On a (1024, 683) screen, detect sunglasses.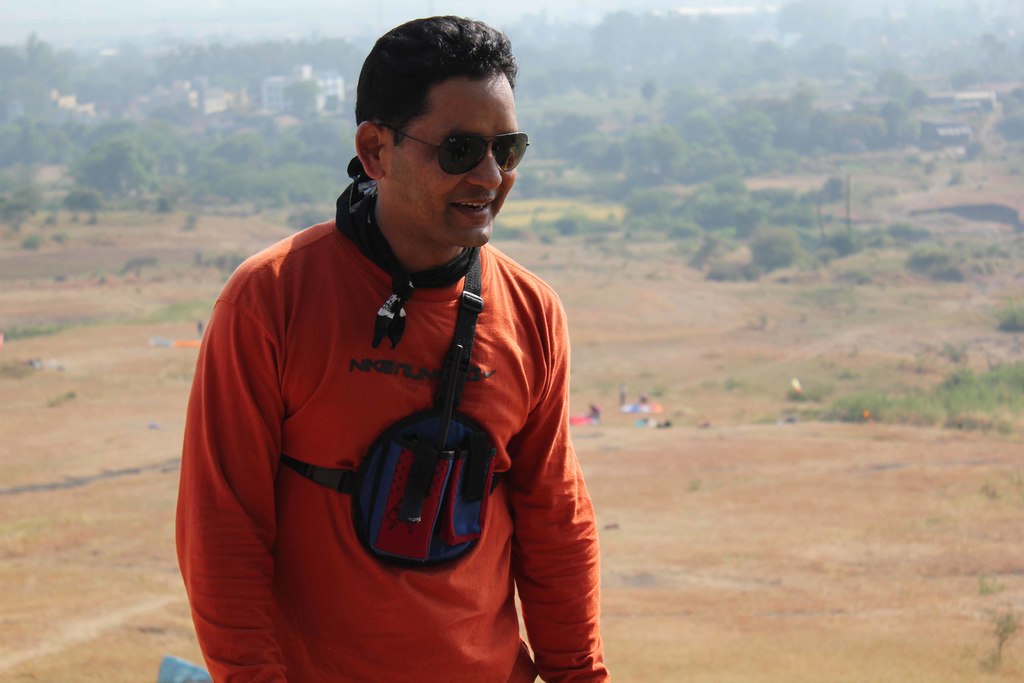
x1=378 y1=126 x2=527 y2=176.
